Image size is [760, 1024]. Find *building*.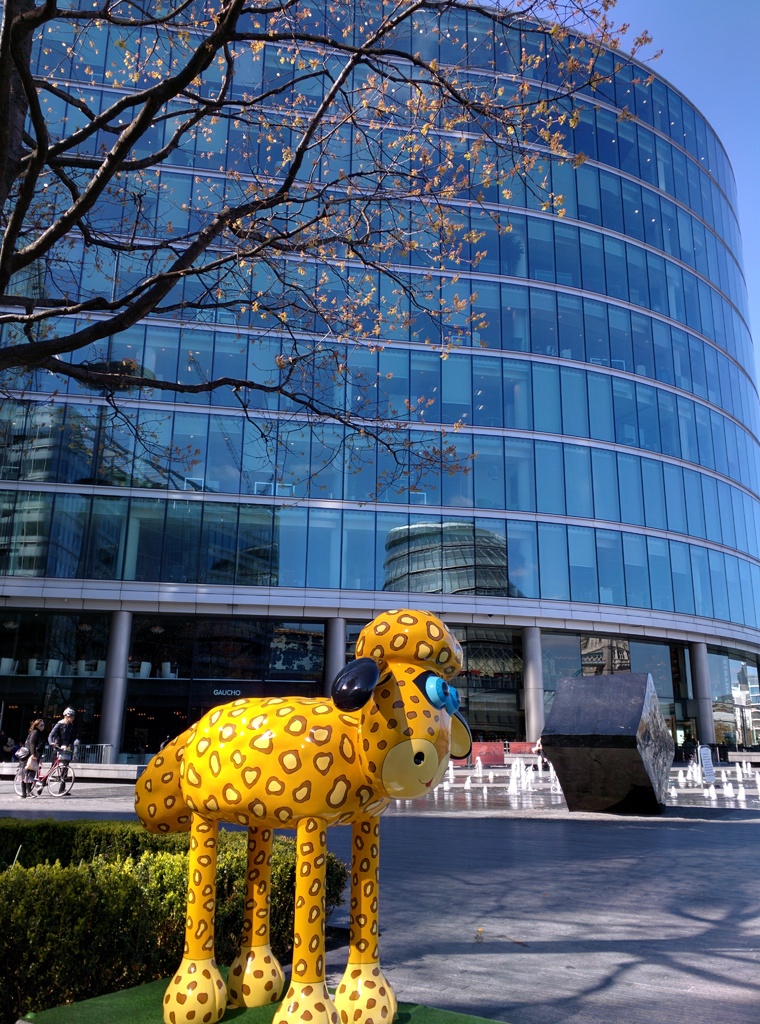
left=0, top=0, right=759, bottom=811.
